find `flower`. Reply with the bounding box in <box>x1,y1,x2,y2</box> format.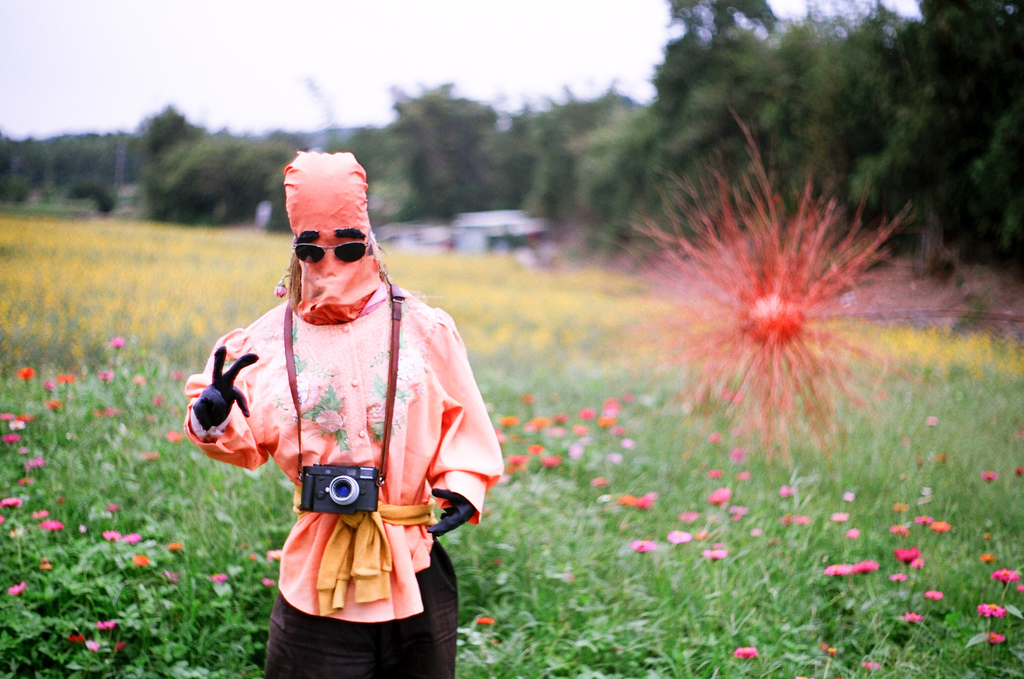
<box>266,547,285,566</box>.
